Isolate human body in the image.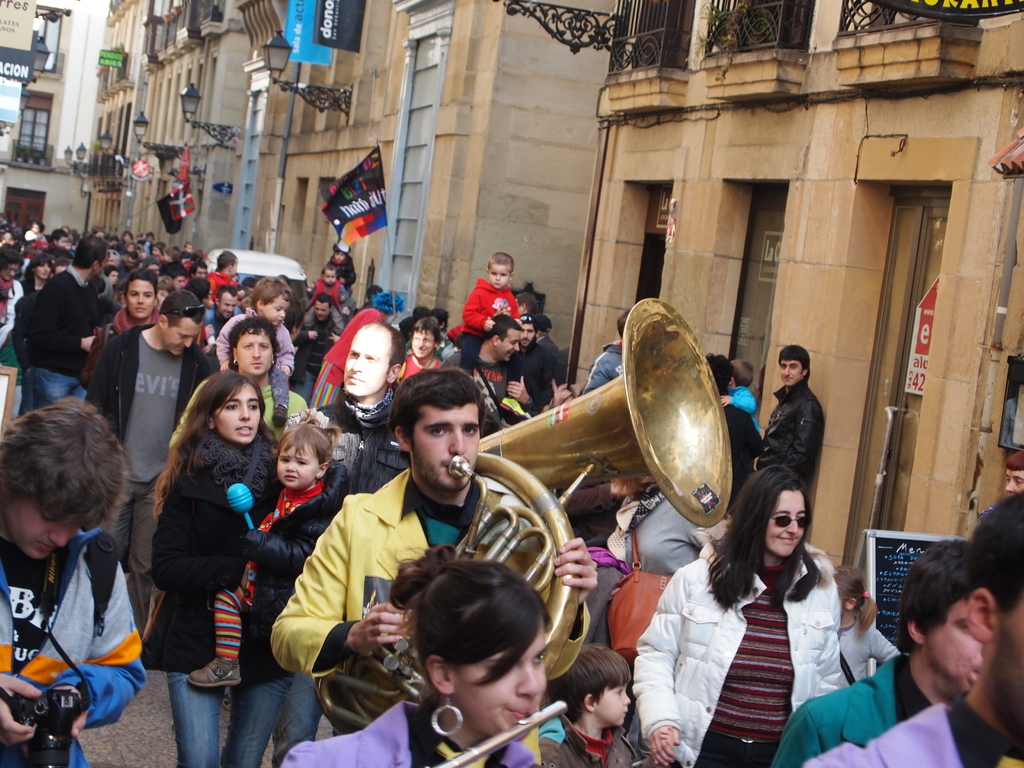
Isolated region: crop(92, 325, 207, 634).
